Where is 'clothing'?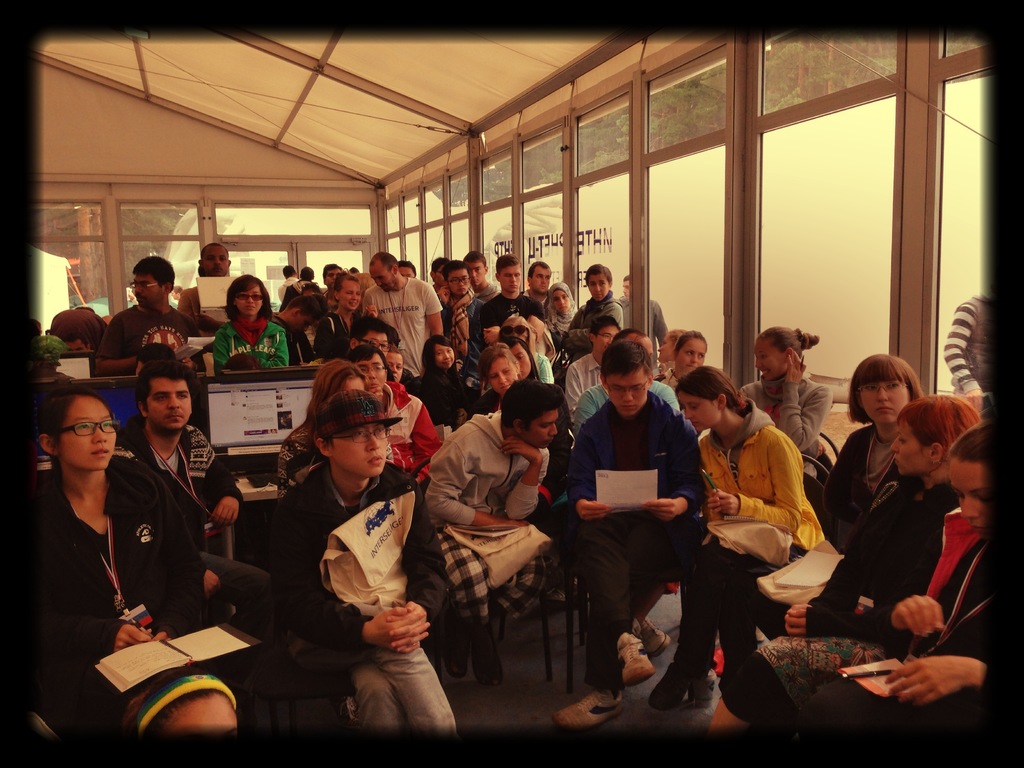
pyautogui.locateOnScreen(664, 403, 836, 680).
